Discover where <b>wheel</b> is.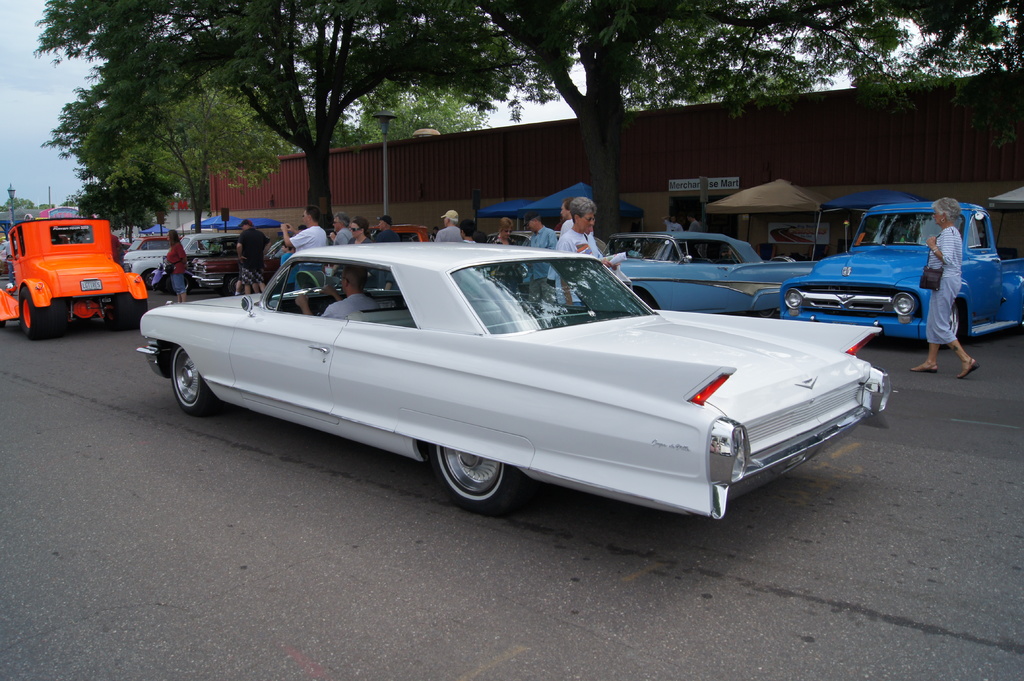
Discovered at bbox=(433, 440, 511, 513).
